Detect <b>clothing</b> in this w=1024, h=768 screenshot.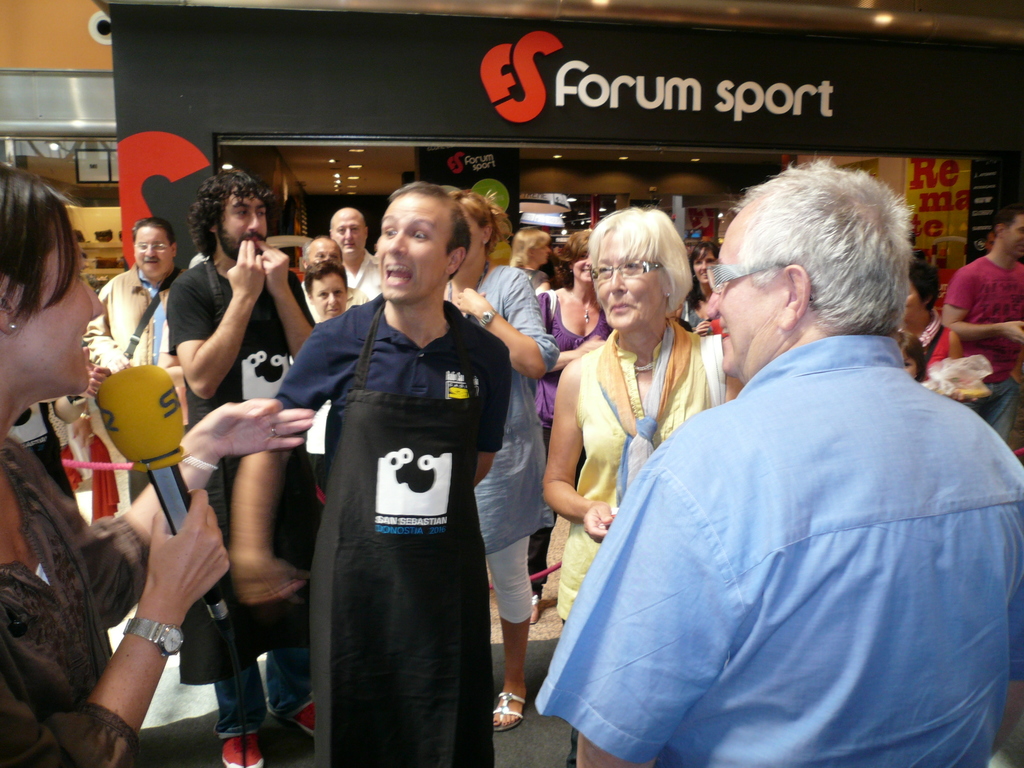
Detection: {"x1": 919, "y1": 320, "x2": 939, "y2": 362}.
